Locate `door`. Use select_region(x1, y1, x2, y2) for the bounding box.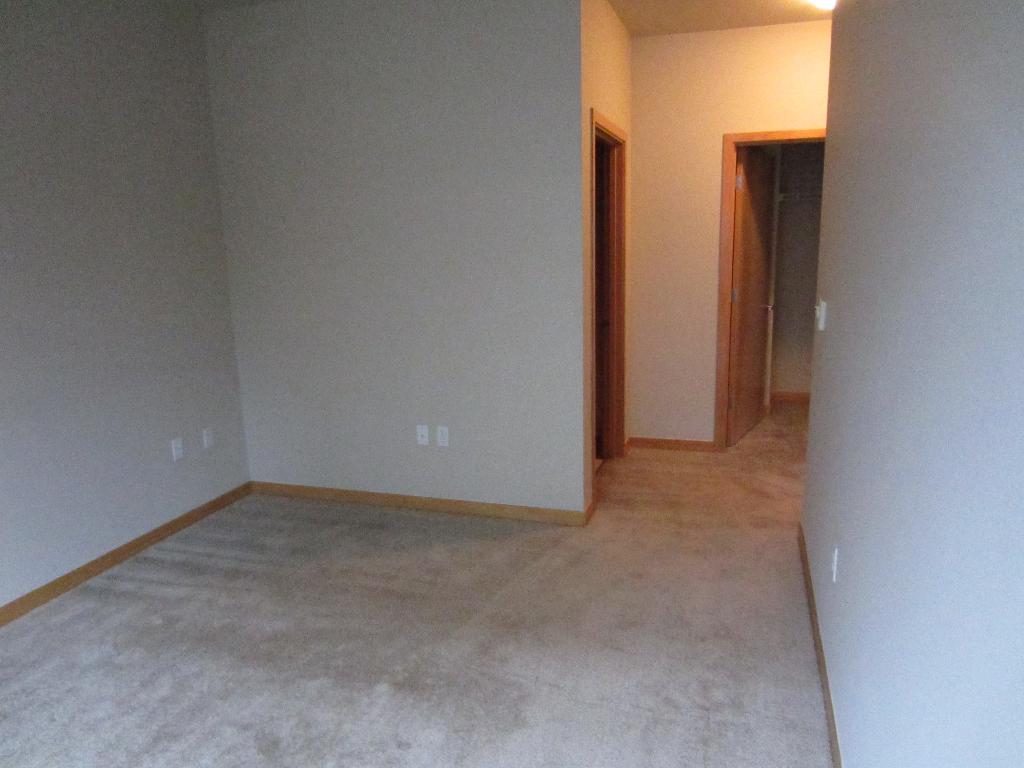
select_region(733, 151, 778, 443).
